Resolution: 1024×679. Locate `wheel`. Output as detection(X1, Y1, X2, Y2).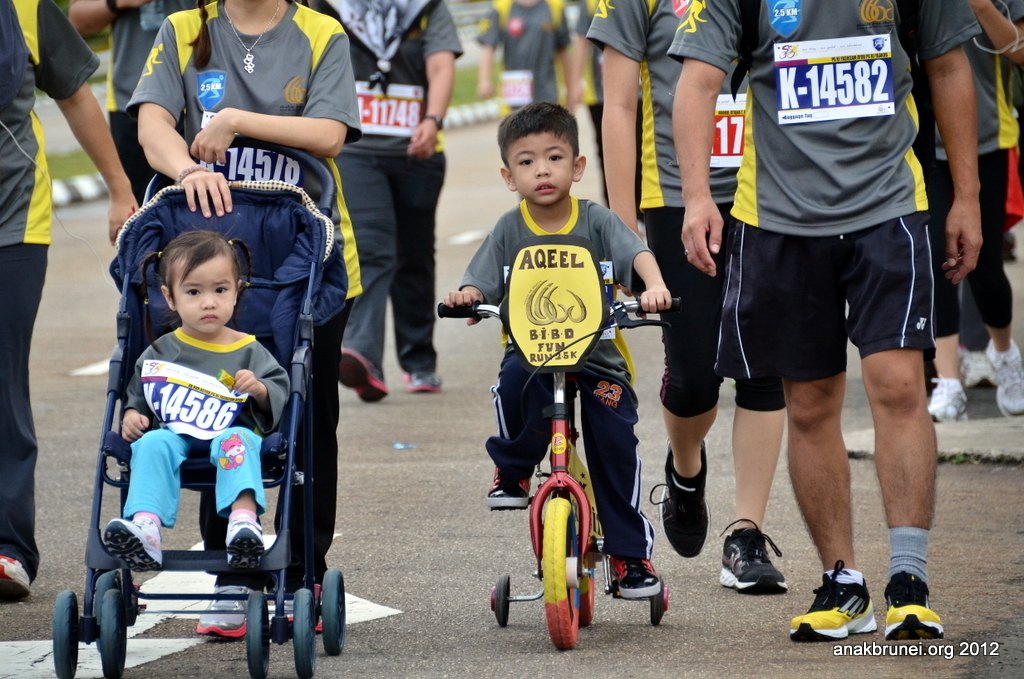
detection(538, 498, 586, 648).
